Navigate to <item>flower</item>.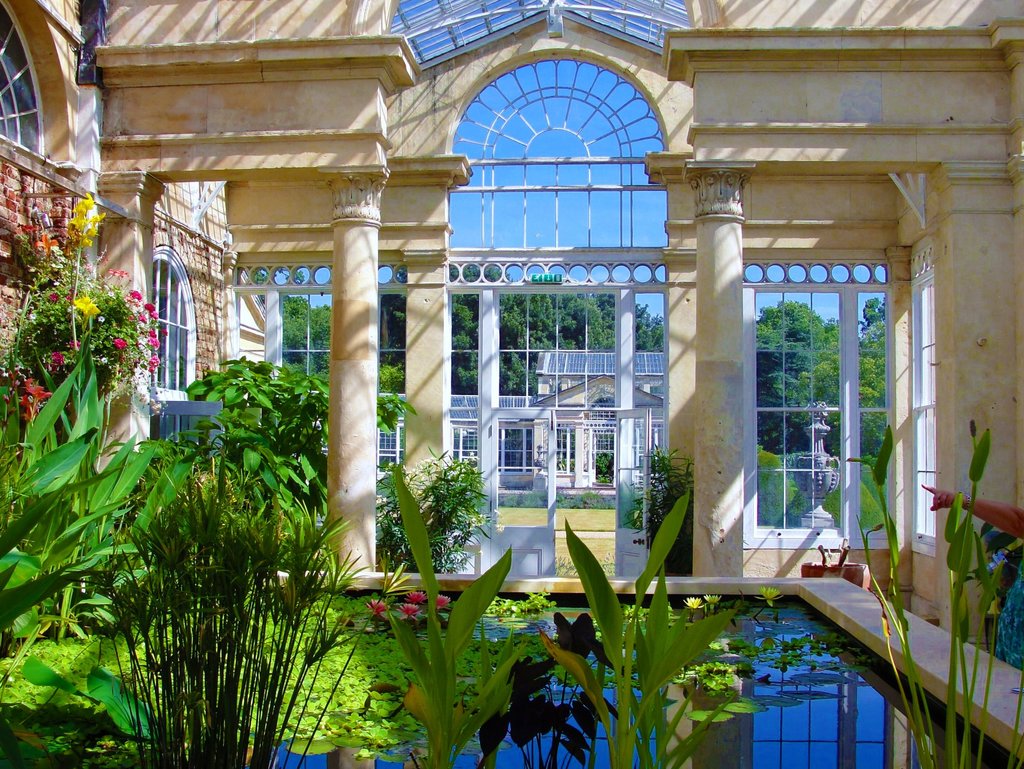
Navigation target: 408, 589, 426, 602.
